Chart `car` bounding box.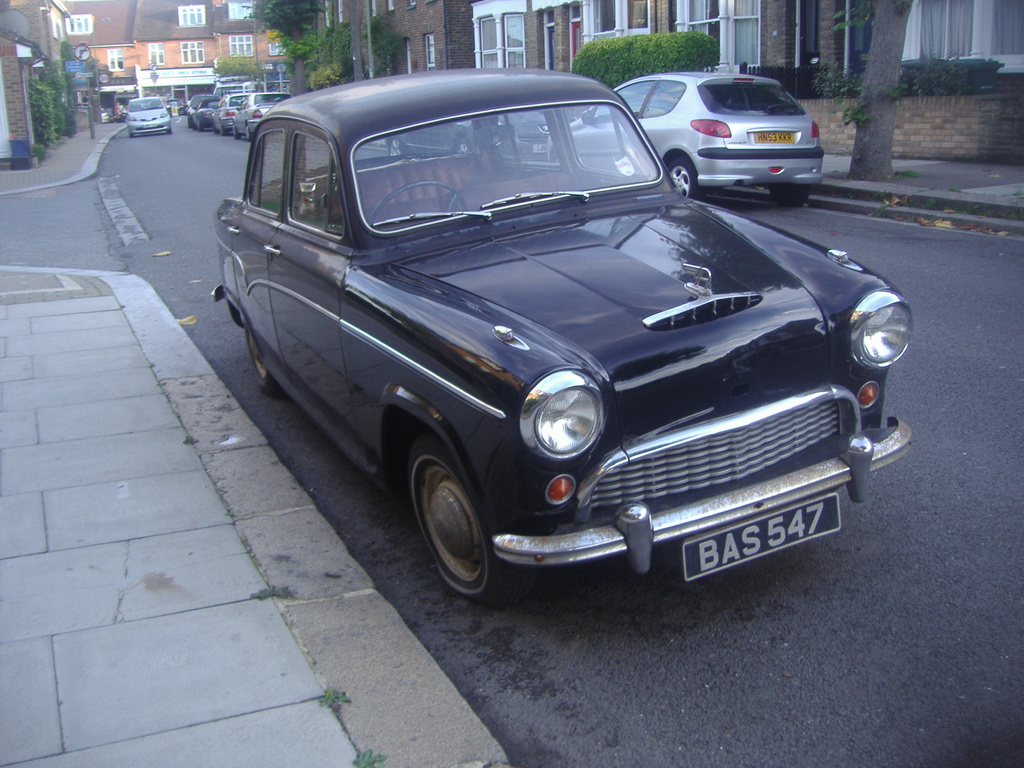
Charted: [191, 97, 219, 129].
